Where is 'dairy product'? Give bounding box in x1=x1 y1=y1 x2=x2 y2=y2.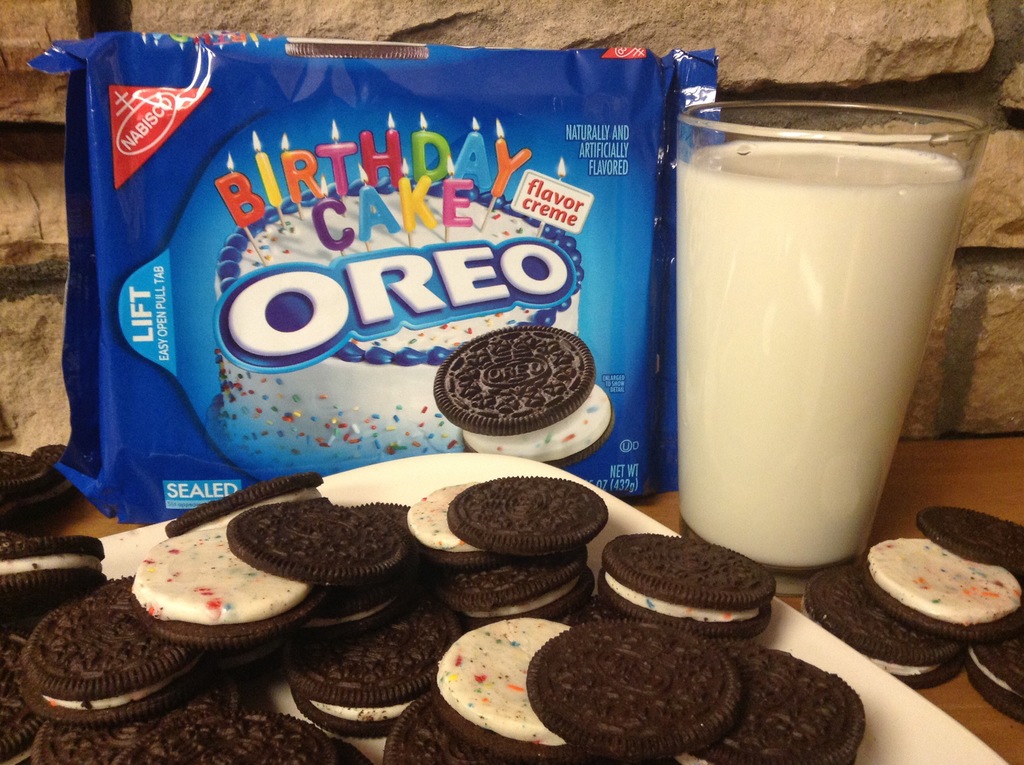
x1=458 y1=580 x2=587 y2=625.
